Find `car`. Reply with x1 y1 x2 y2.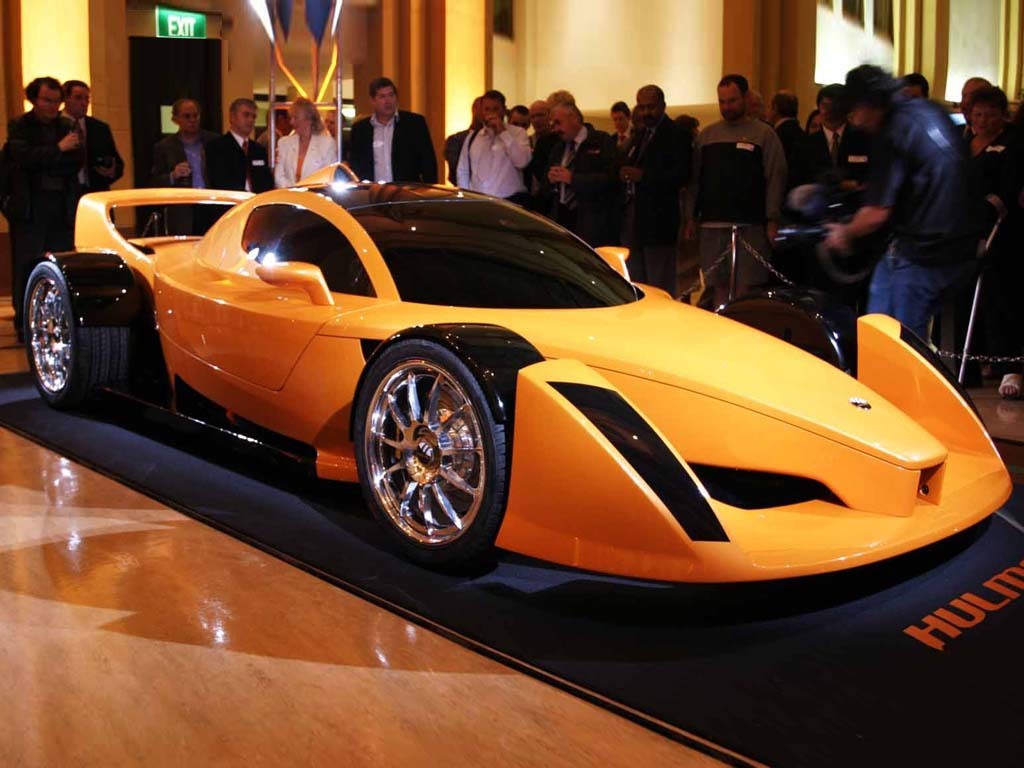
46 161 992 608.
